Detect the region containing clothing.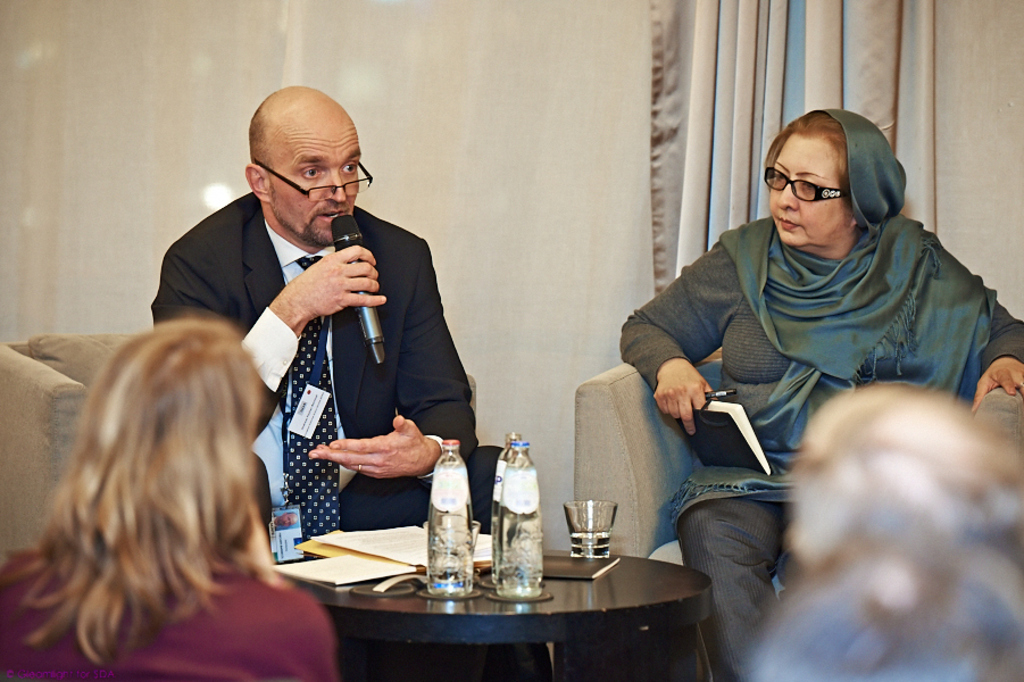
631:160:1011:526.
